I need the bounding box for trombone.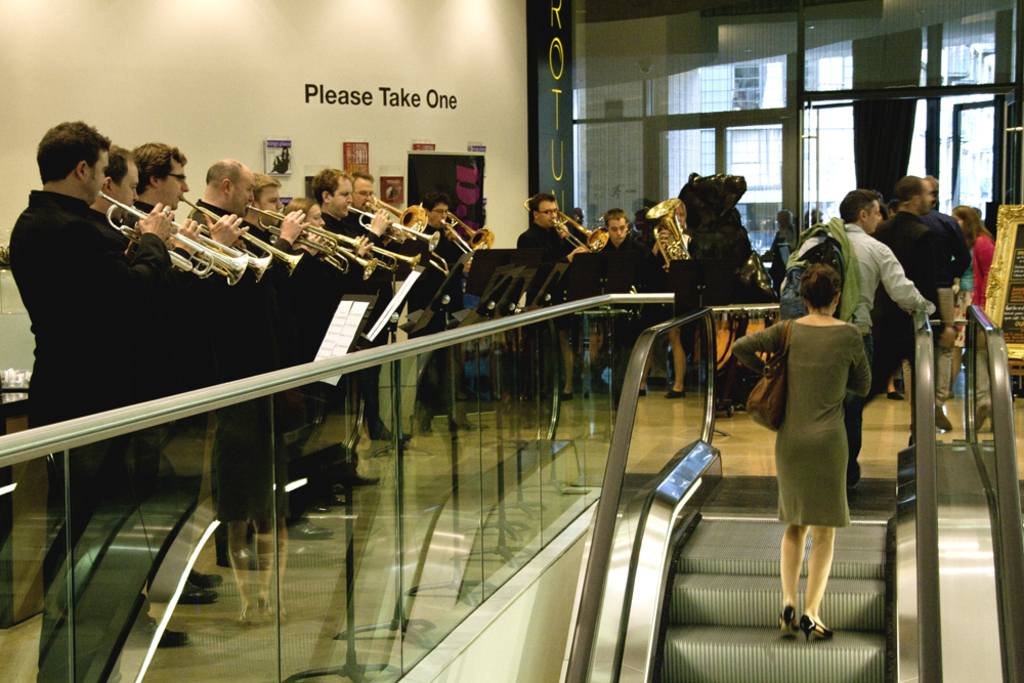
Here it is: box=[452, 203, 496, 251].
